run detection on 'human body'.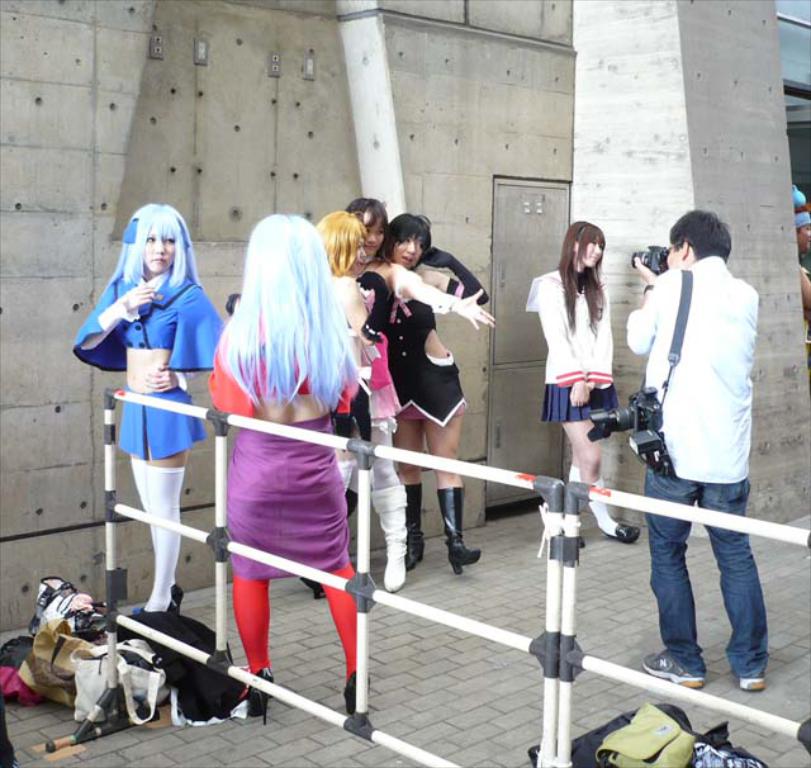
Result: bbox=(528, 223, 637, 547).
